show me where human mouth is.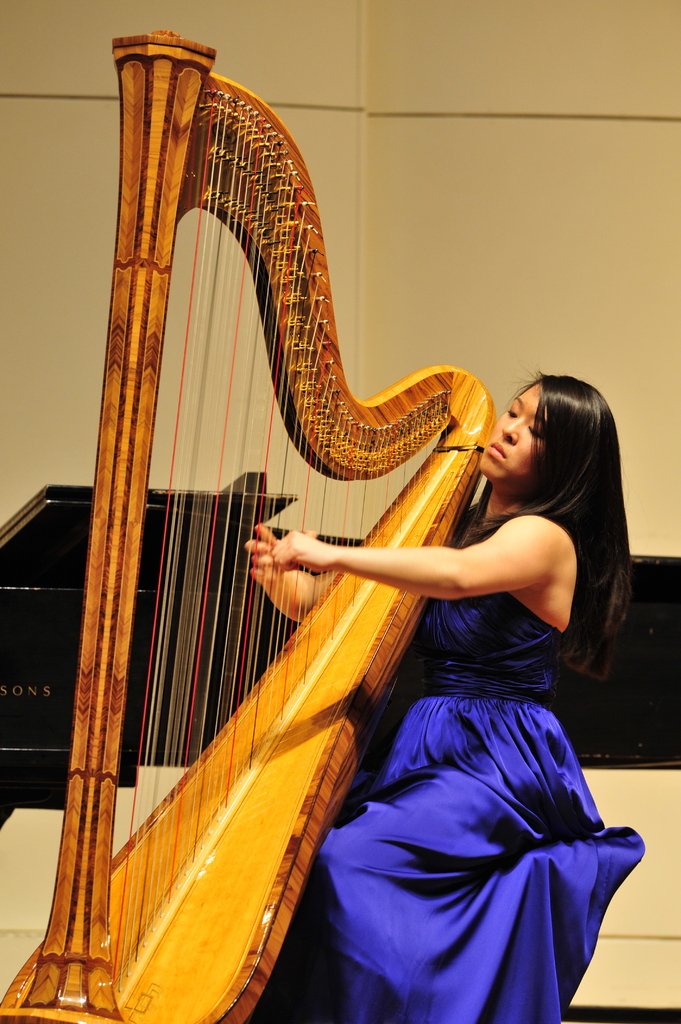
human mouth is at {"left": 484, "top": 442, "right": 510, "bottom": 467}.
